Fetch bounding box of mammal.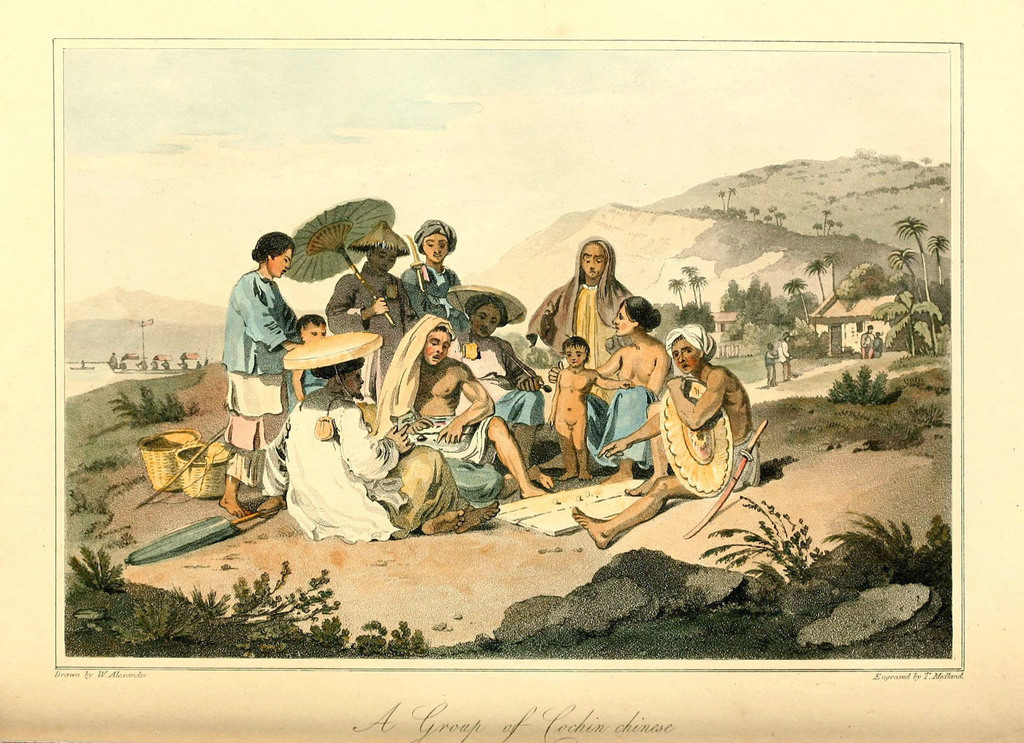
Bbox: bbox=[569, 323, 764, 551].
